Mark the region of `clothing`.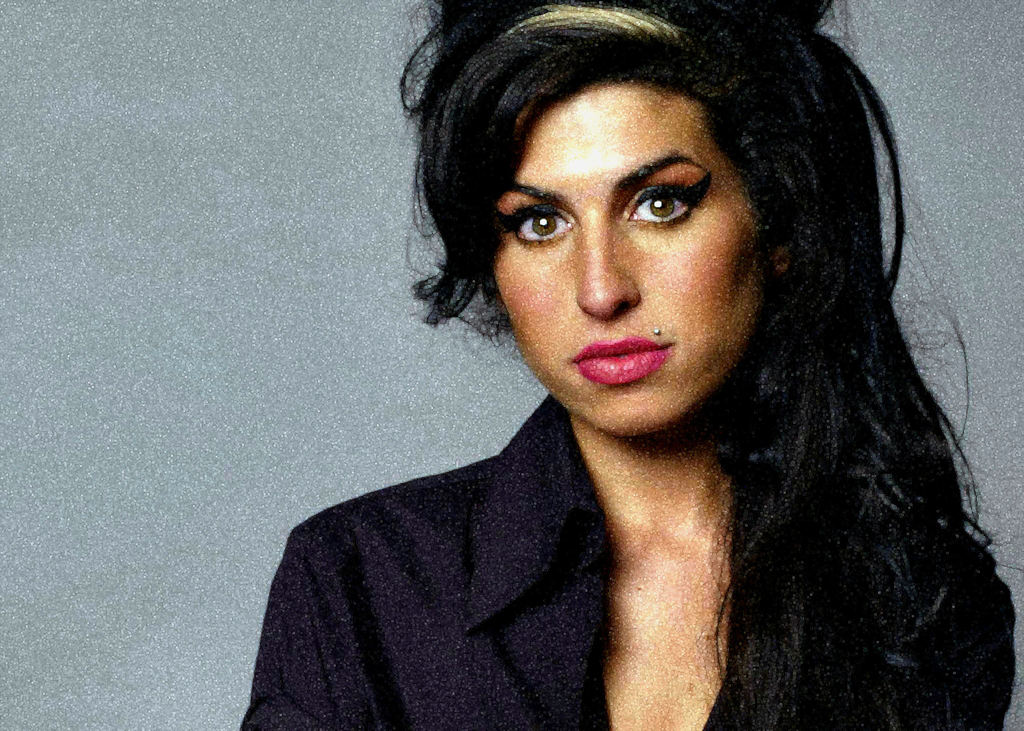
Region: (232, 390, 1014, 730).
